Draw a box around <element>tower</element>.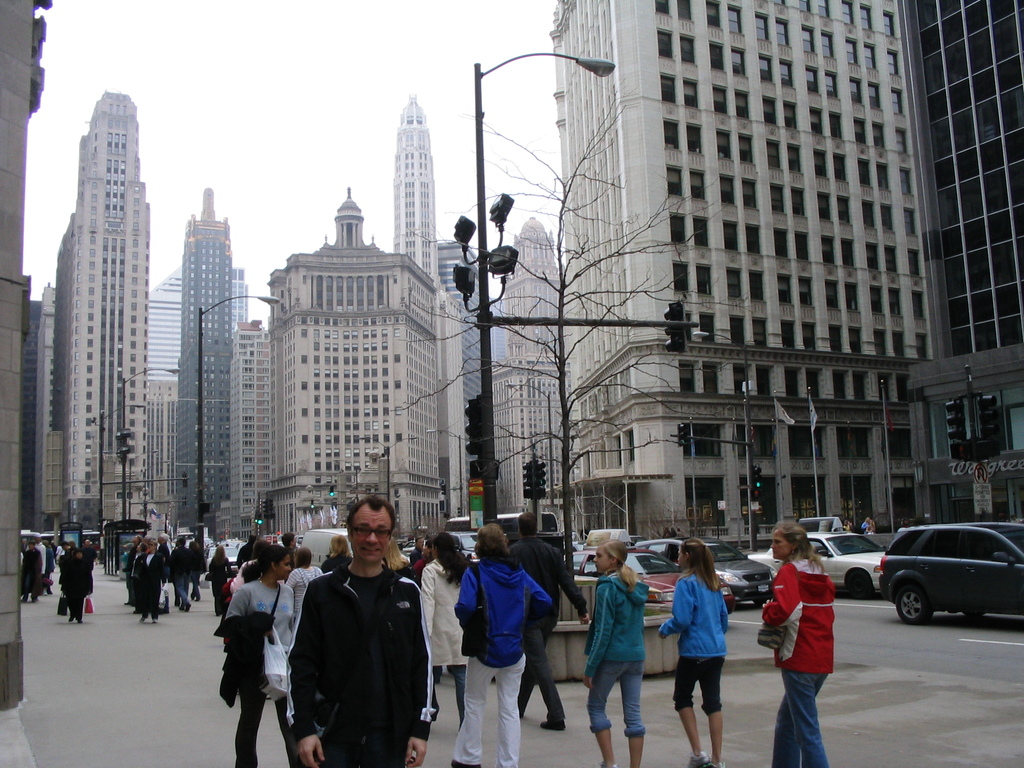
34, 284, 67, 518.
